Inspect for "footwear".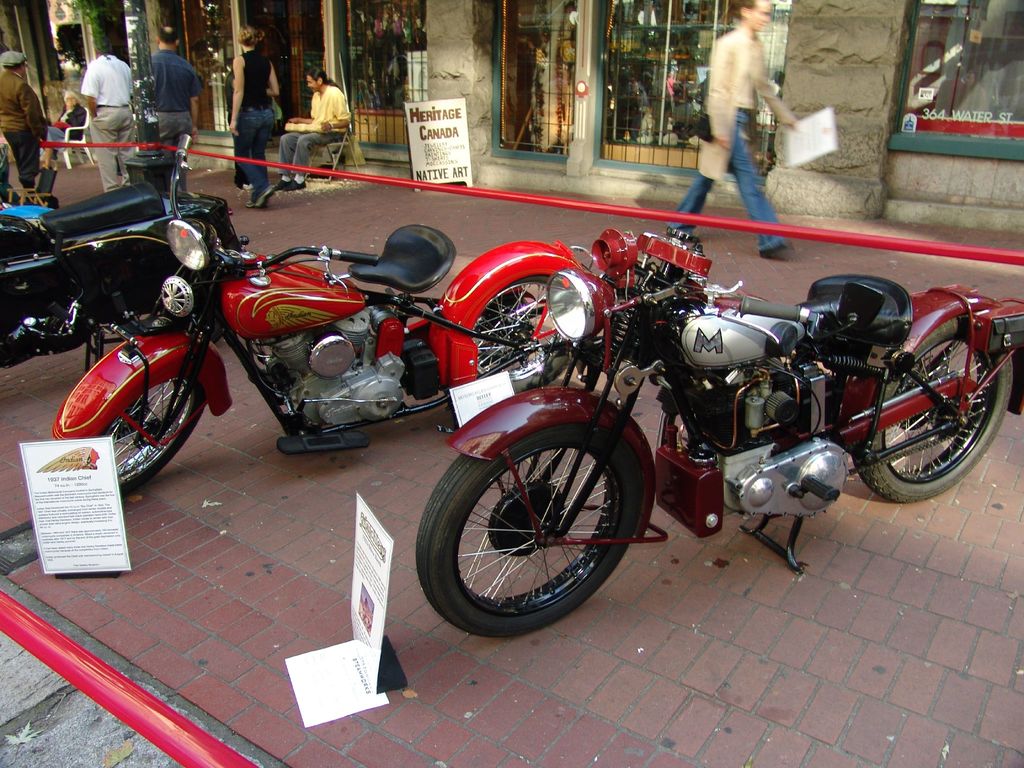
Inspection: [753,237,793,258].
